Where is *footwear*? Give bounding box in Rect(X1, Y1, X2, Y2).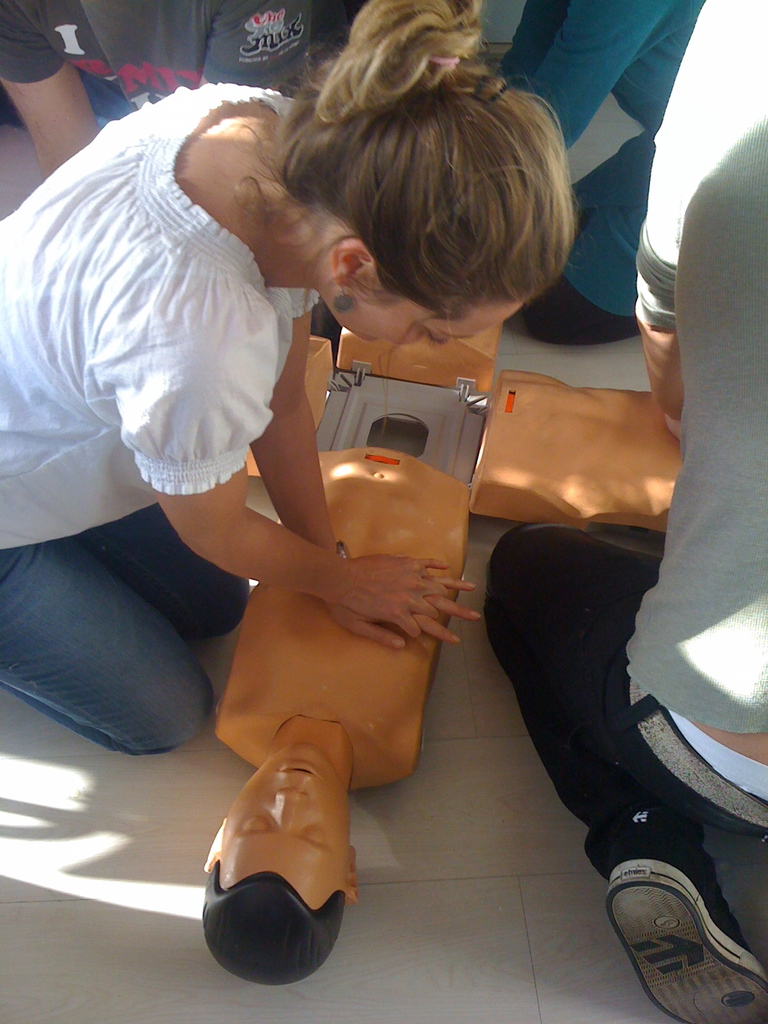
Rect(600, 845, 762, 1007).
